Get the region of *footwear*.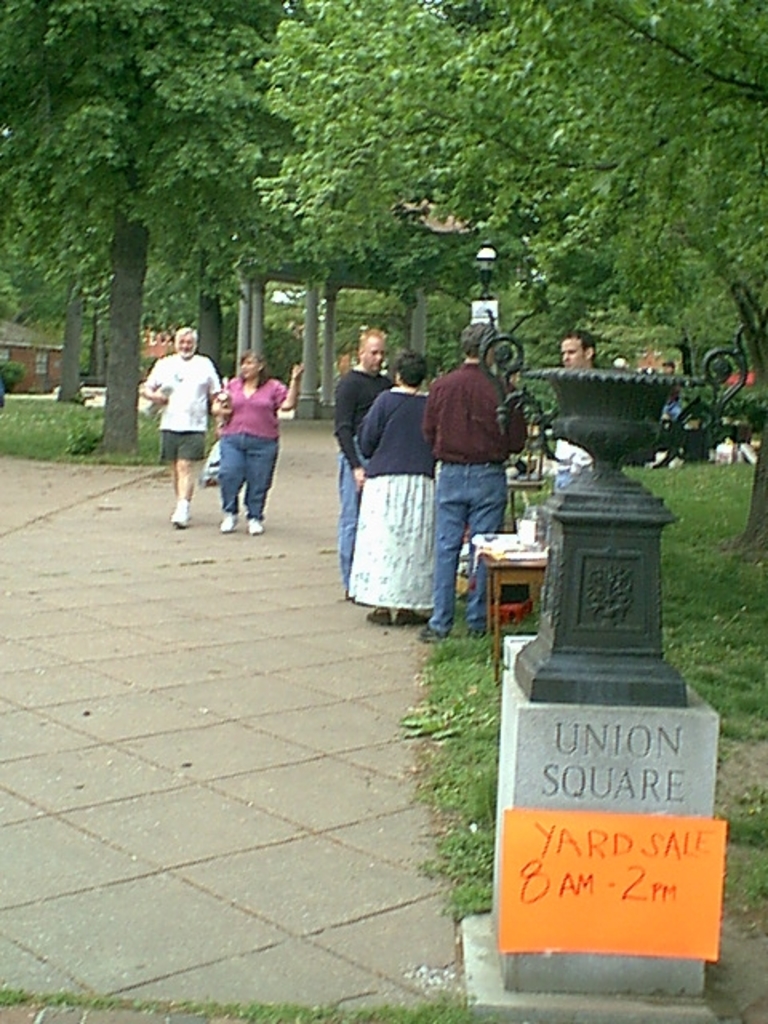
<box>250,509,261,536</box>.
